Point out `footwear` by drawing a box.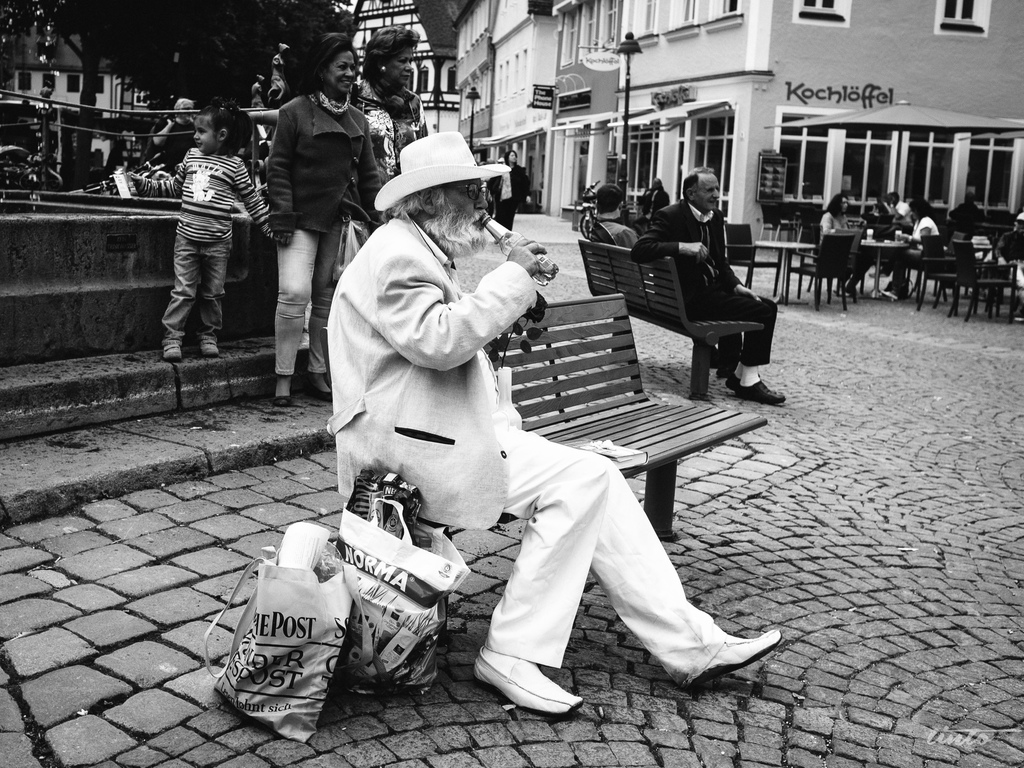
locate(737, 379, 787, 405).
